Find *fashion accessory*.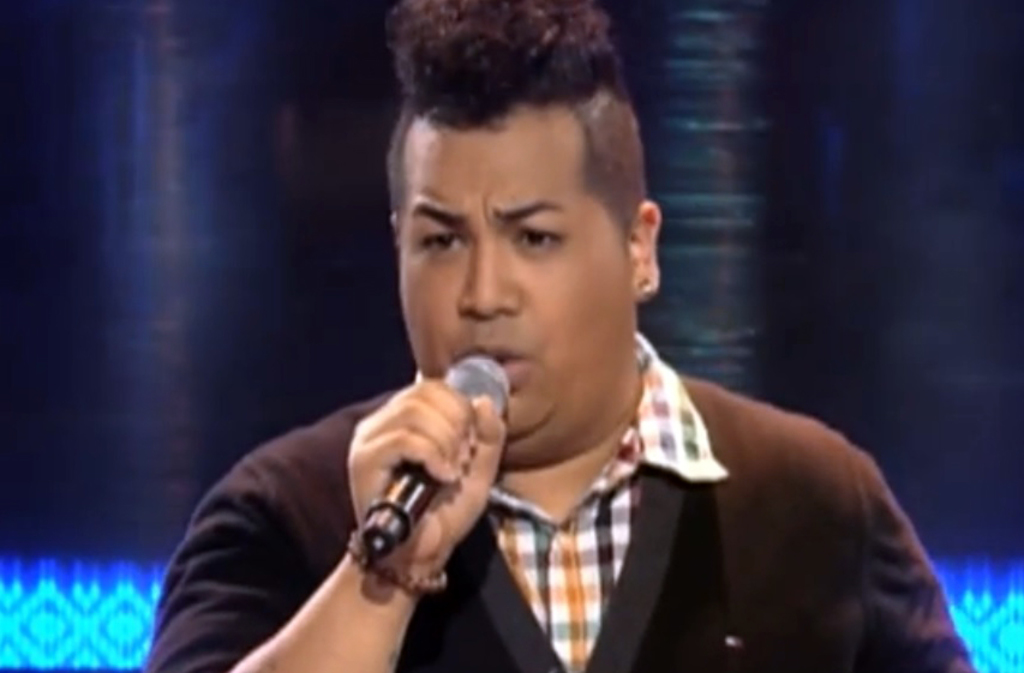
(640, 275, 658, 301).
